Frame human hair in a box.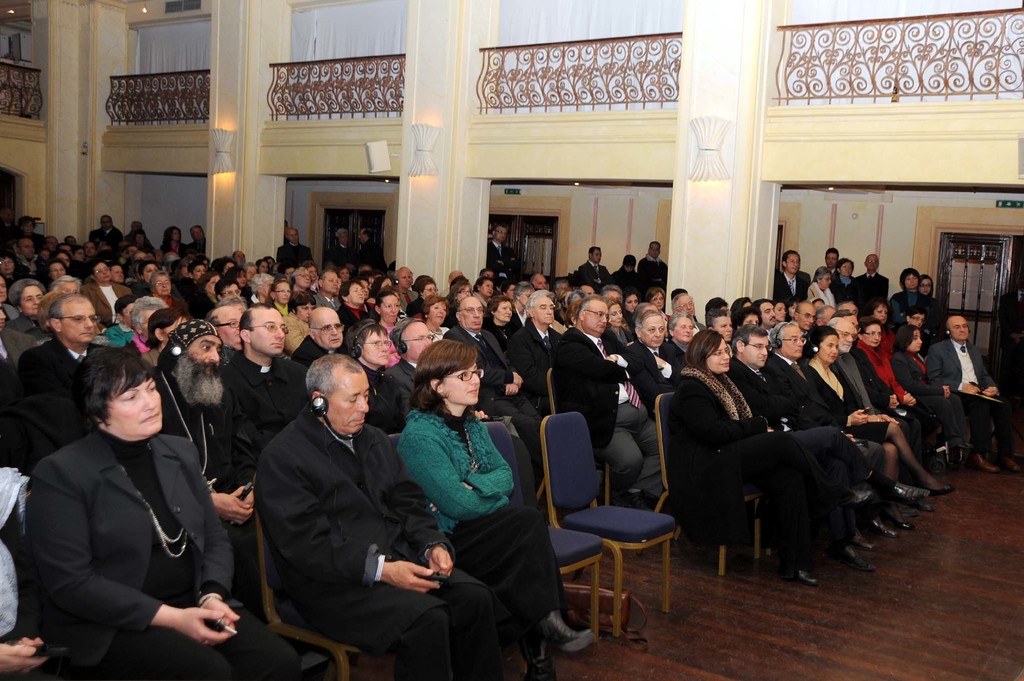
(417, 271, 437, 301).
